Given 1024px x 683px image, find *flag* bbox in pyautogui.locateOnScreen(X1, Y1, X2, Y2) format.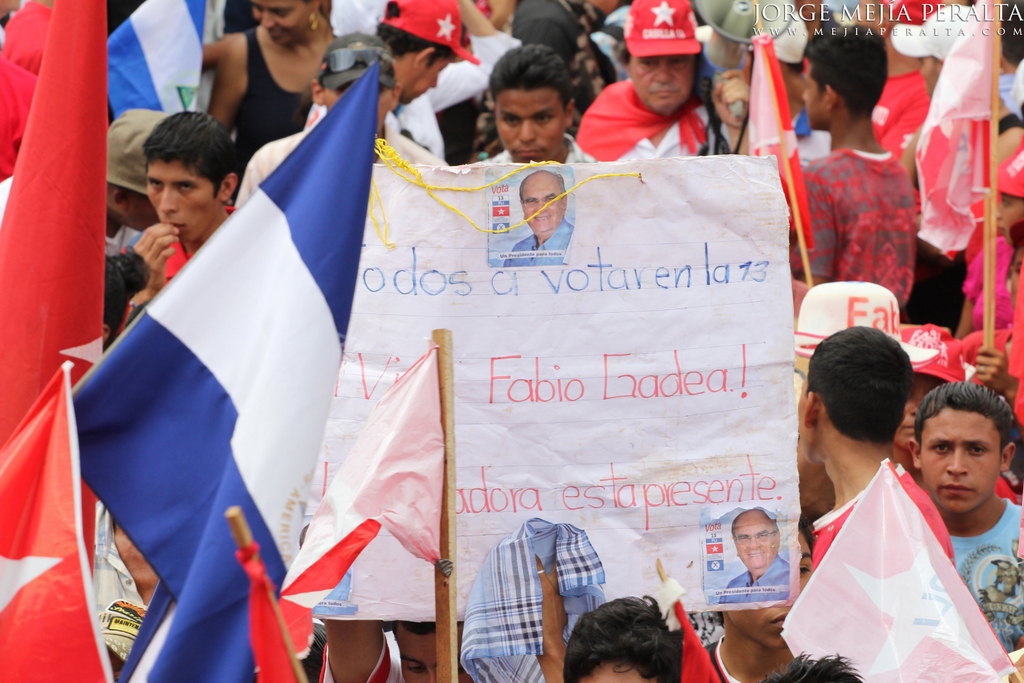
pyautogui.locateOnScreen(910, 0, 995, 264).
